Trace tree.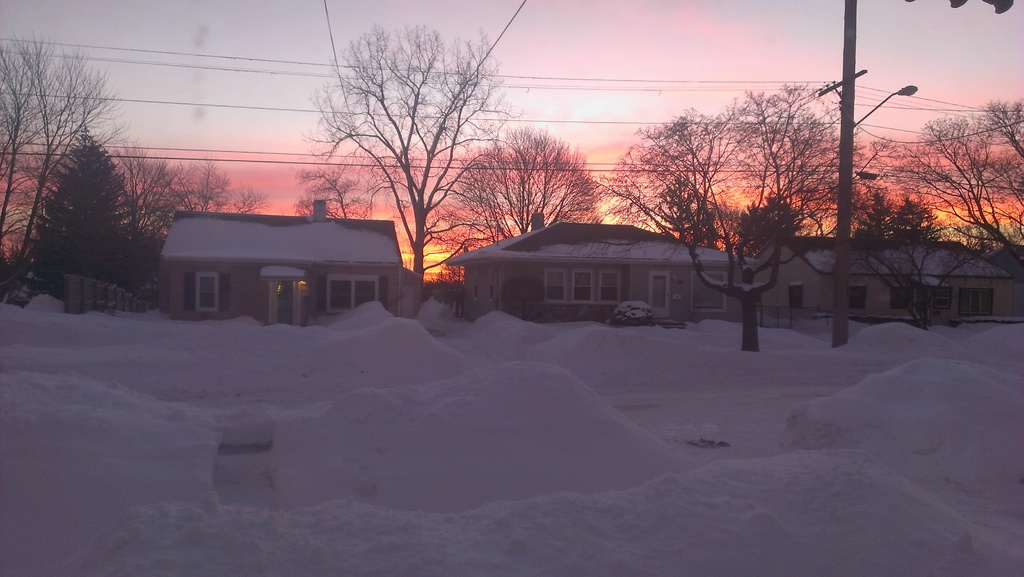
Traced to {"x1": 677, "y1": 72, "x2": 842, "y2": 362}.
